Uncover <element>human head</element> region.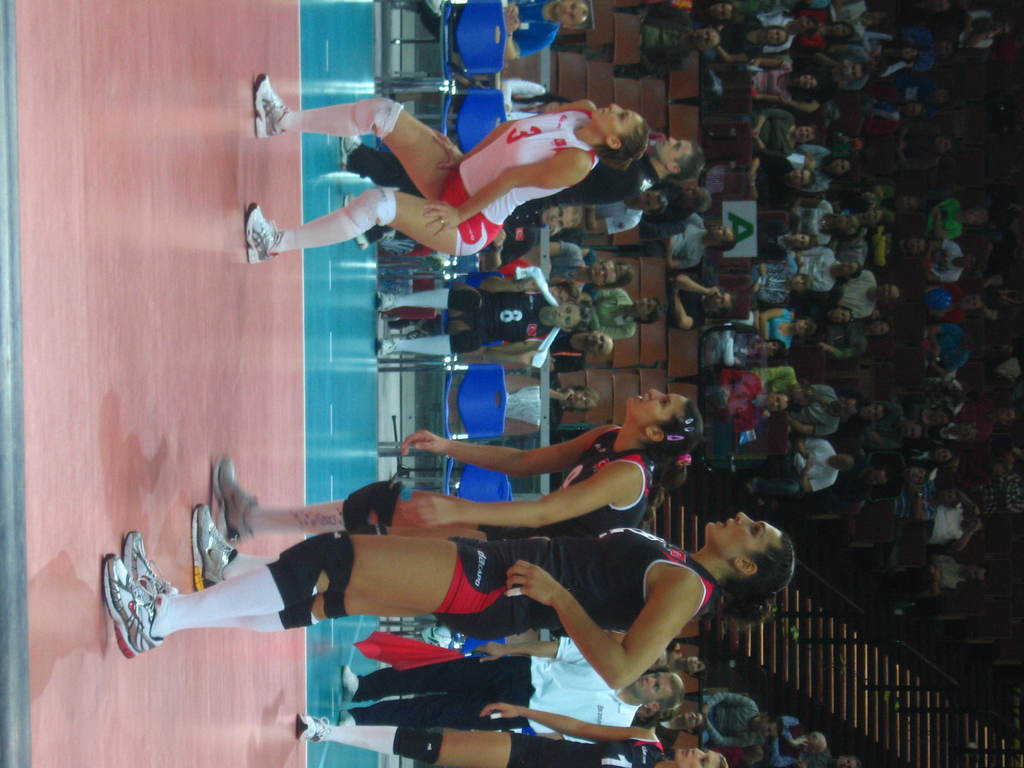
Uncovered: bbox=[584, 328, 611, 358].
